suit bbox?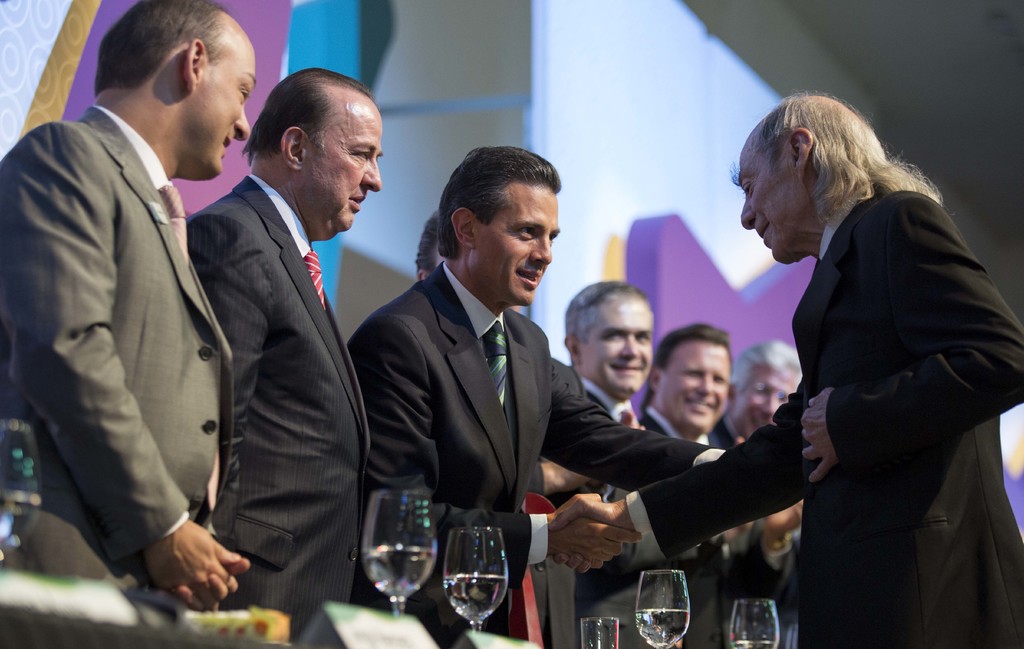
x1=17, y1=10, x2=266, y2=624
